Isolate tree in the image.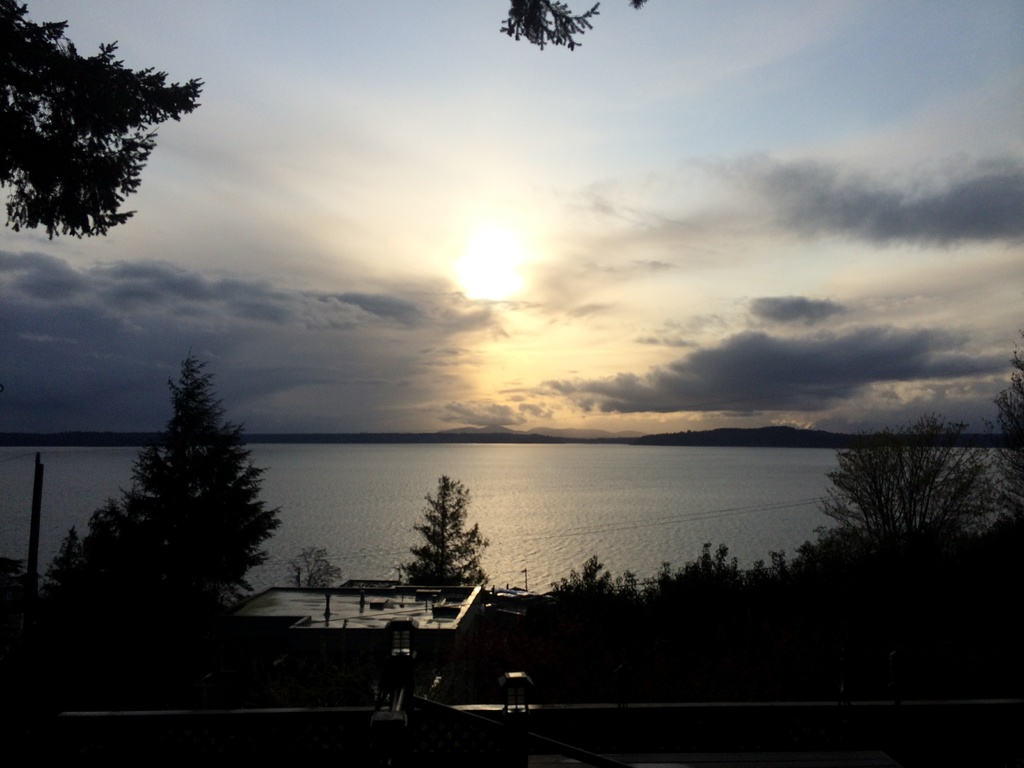
Isolated region: 287 547 340 594.
